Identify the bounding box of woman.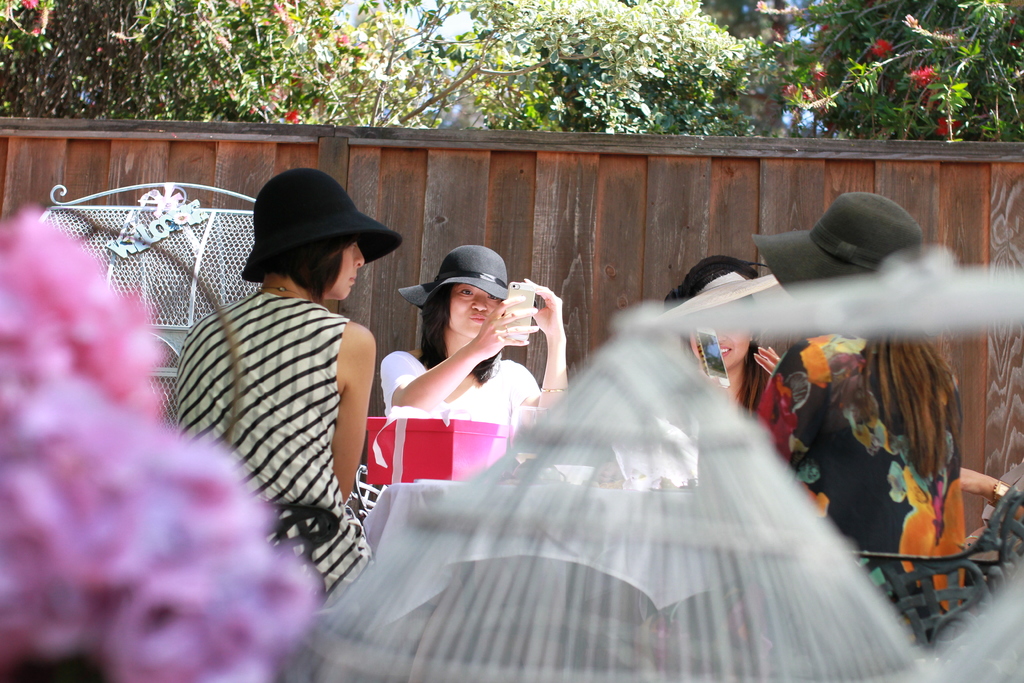
<bbox>660, 245, 765, 417</bbox>.
